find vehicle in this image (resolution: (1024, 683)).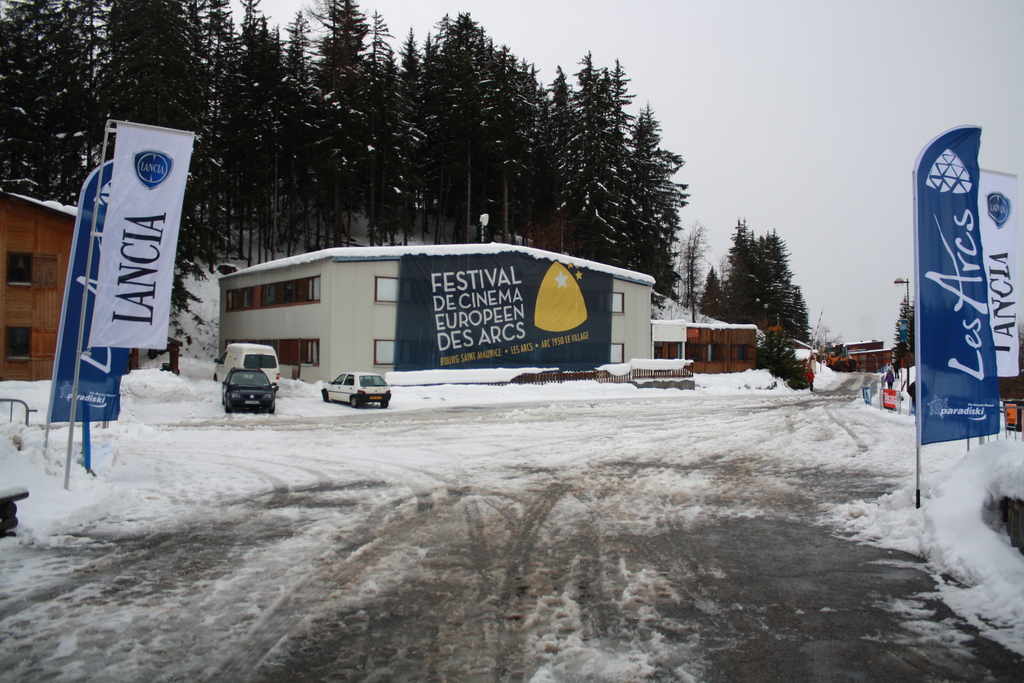
(left=314, top=370, right=392, bottom=409).
